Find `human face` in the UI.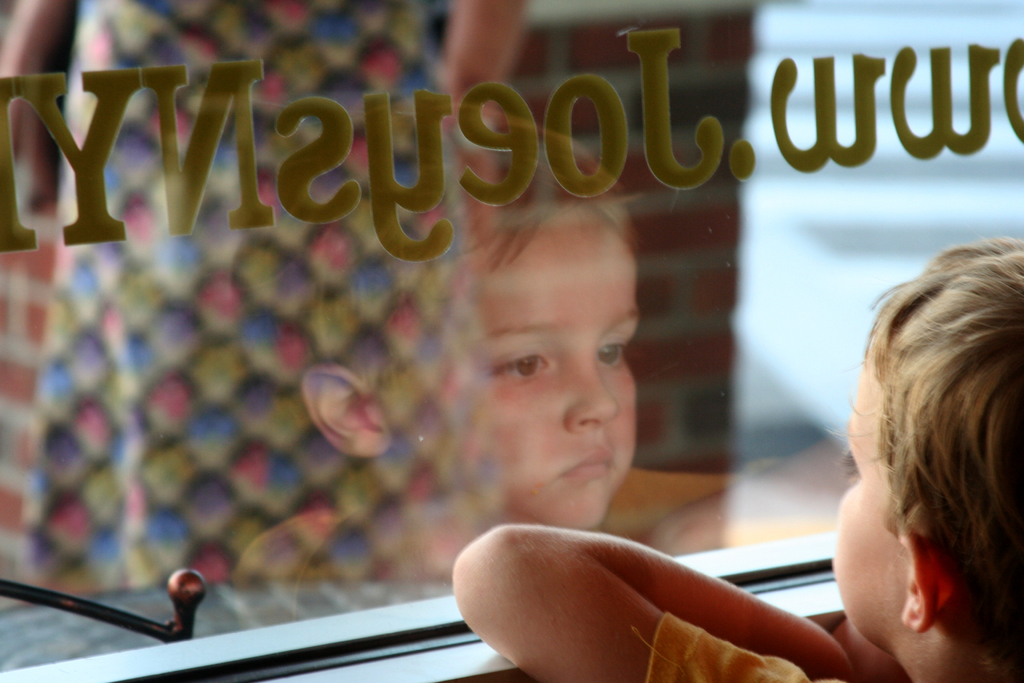
UI element at 829/358/904/641.
